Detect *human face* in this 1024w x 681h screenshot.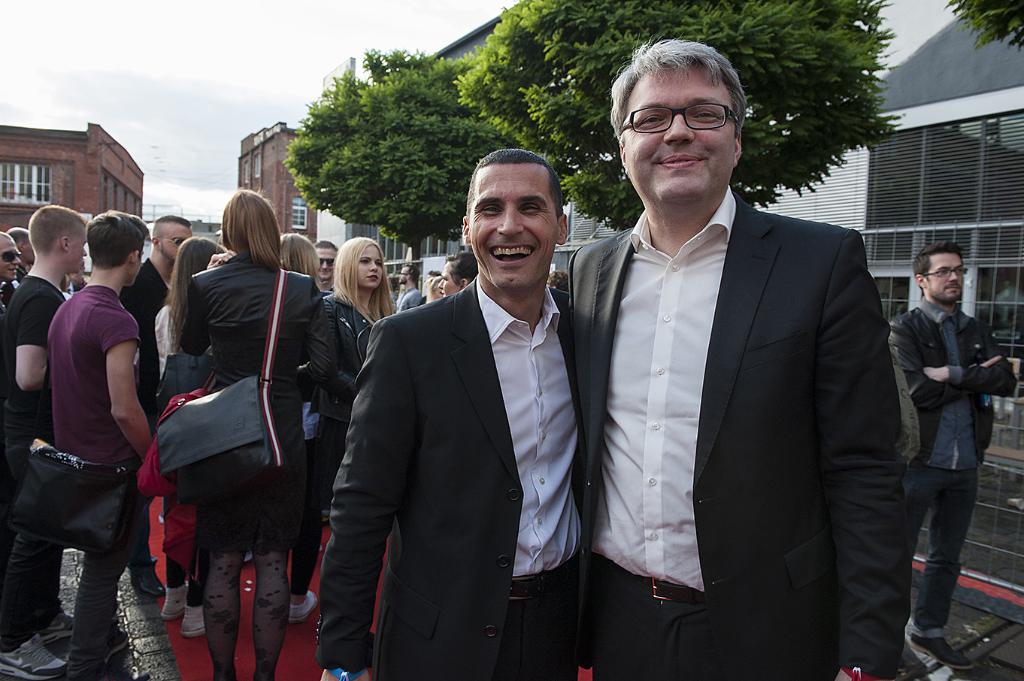
Detection: 158 222 193 260.
